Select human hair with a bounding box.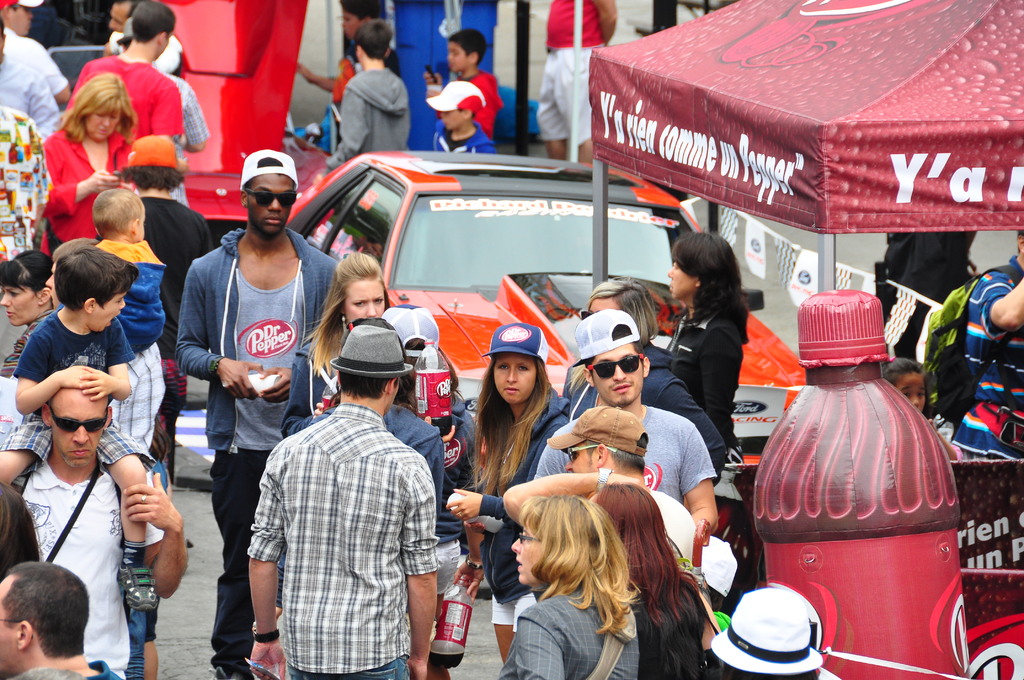
[x1=131, y1=0, x2=184, y2=42].
